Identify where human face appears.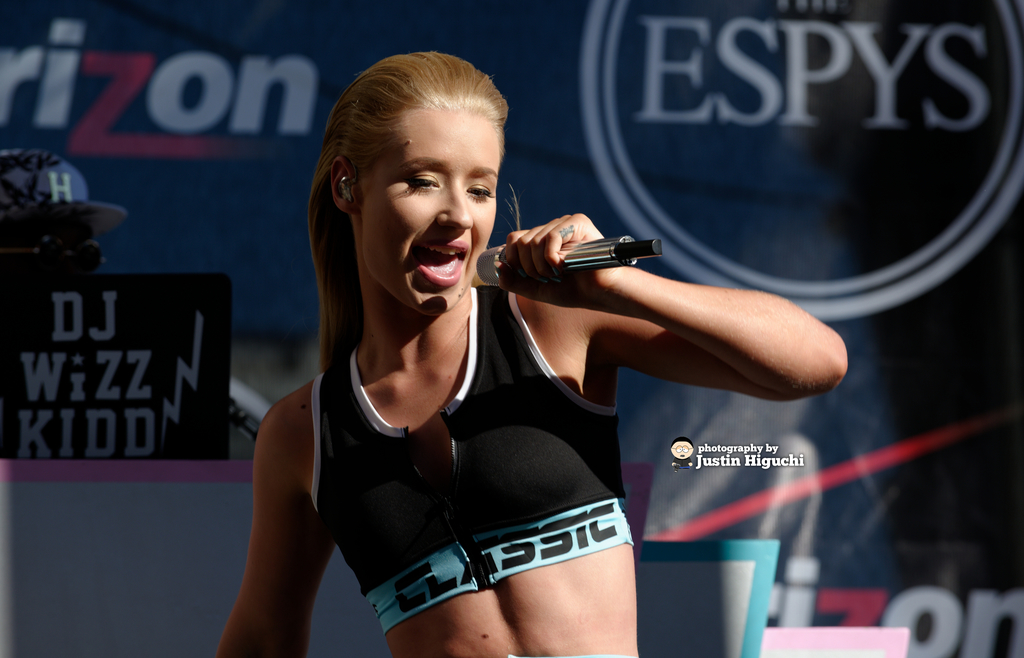
Appears at pyautogui.locateOnScreen(362, 107, 500, 321).
